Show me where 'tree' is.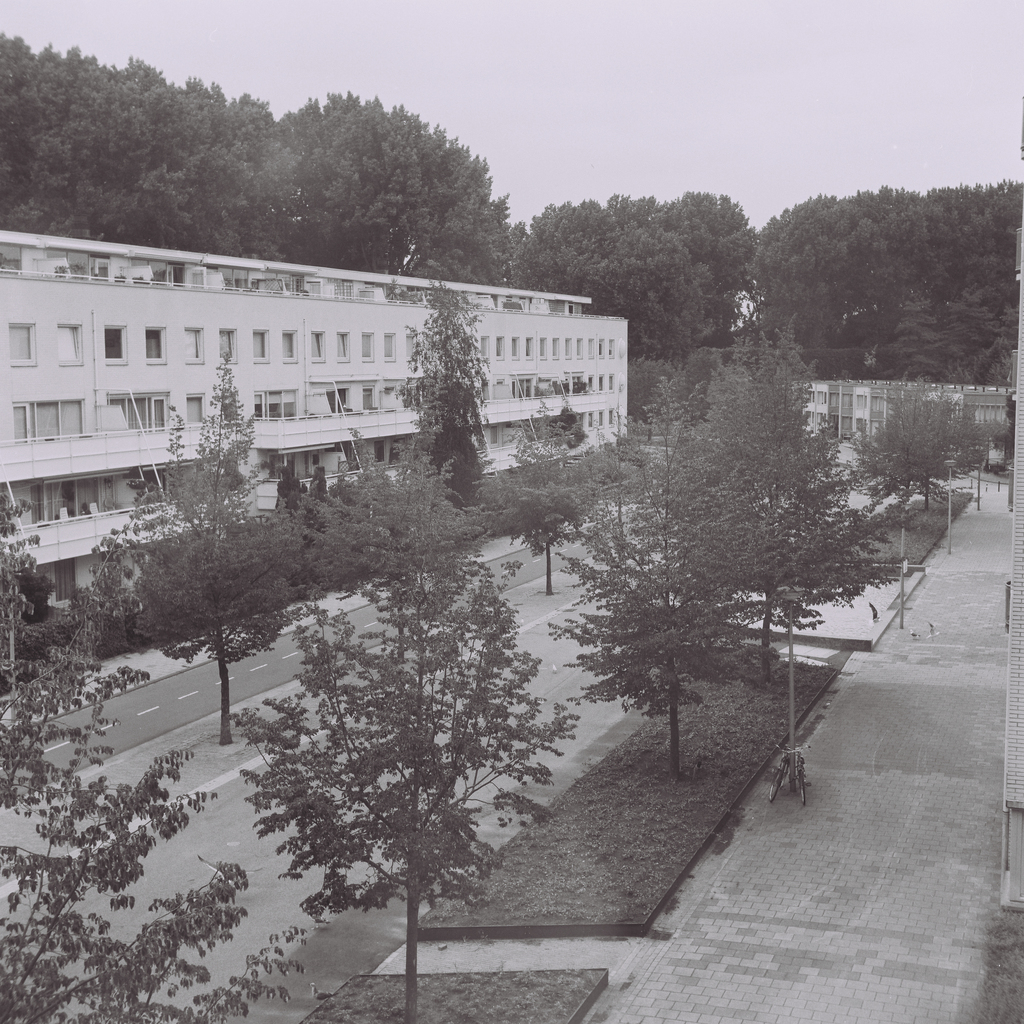
'tree' is at [879, 375, 989, 505].
